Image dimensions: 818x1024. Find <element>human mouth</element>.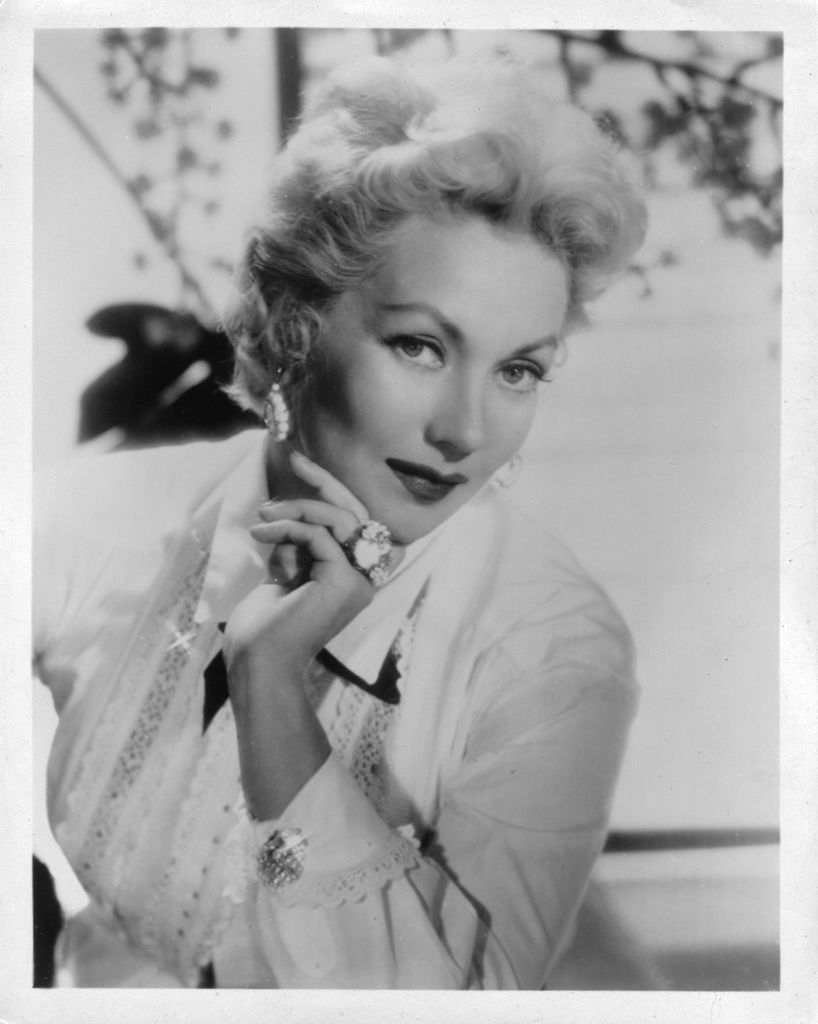
388/458/467/502.
